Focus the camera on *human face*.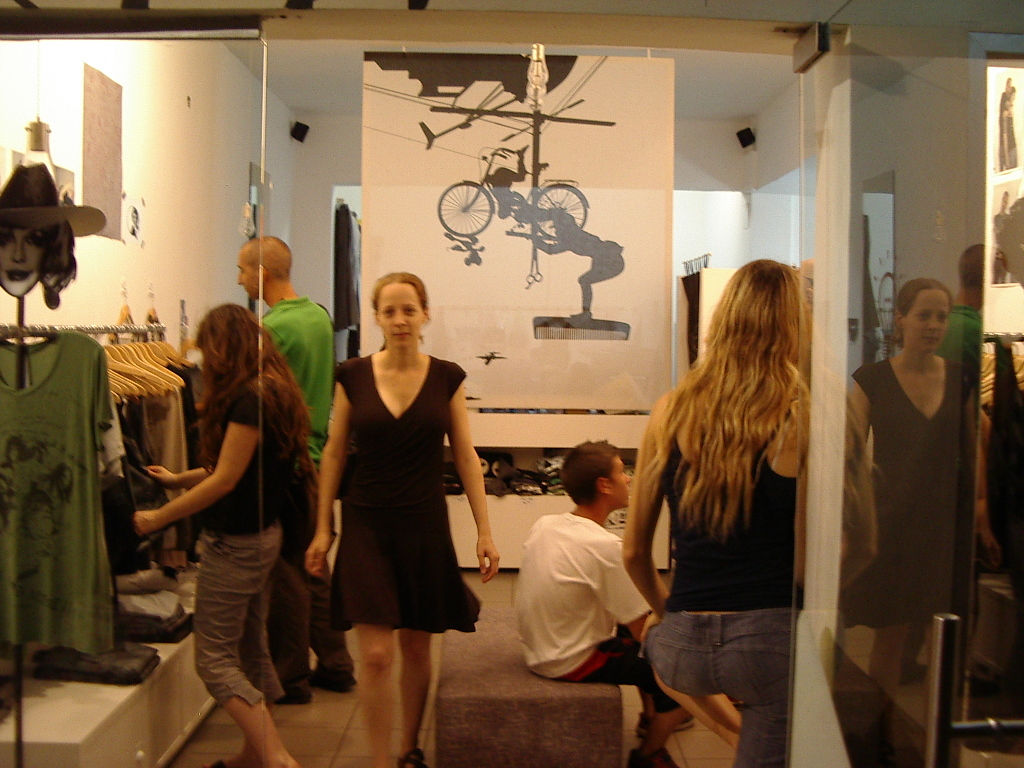
Focus region: x1=377 y1=280 x2=426 y2=346.
